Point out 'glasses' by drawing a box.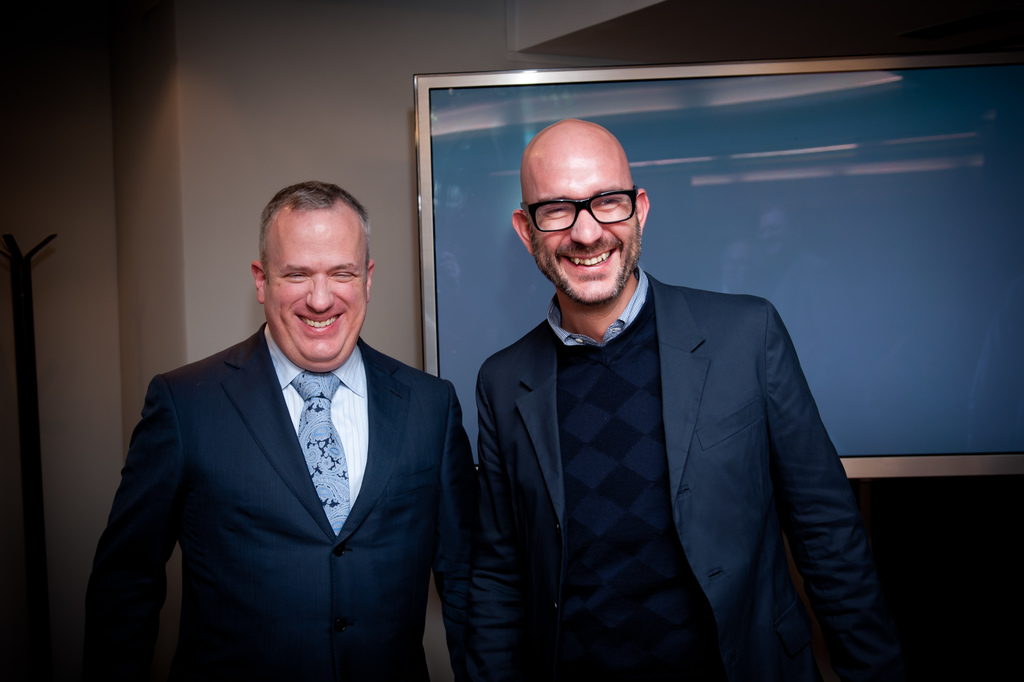
[518, 181, 638, 233].
